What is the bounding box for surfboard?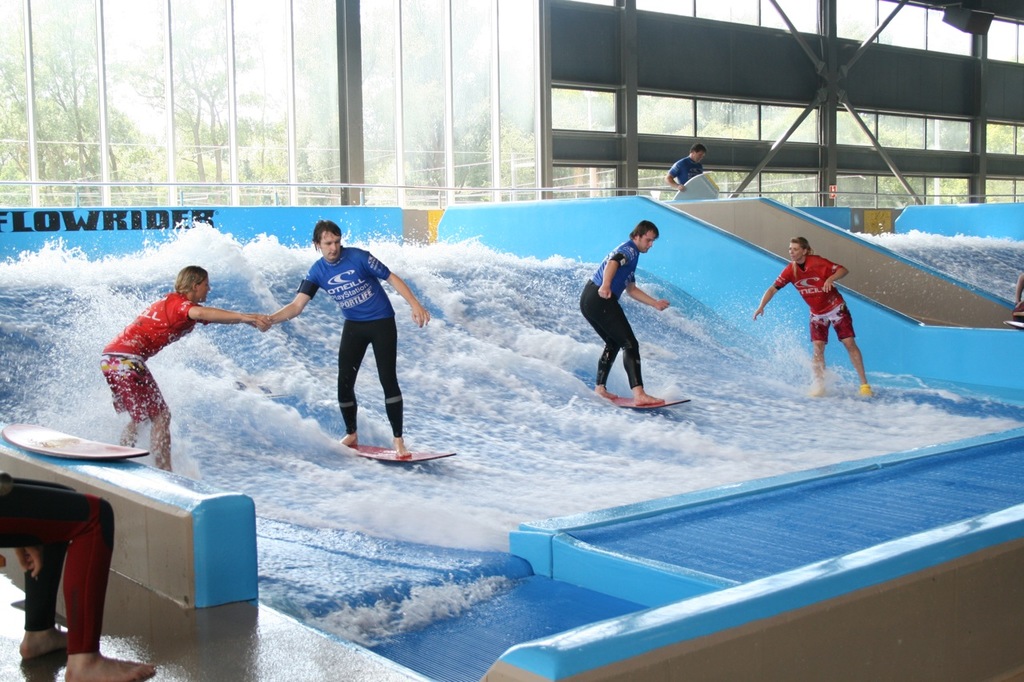
box=[345, 445, 458, 462].
